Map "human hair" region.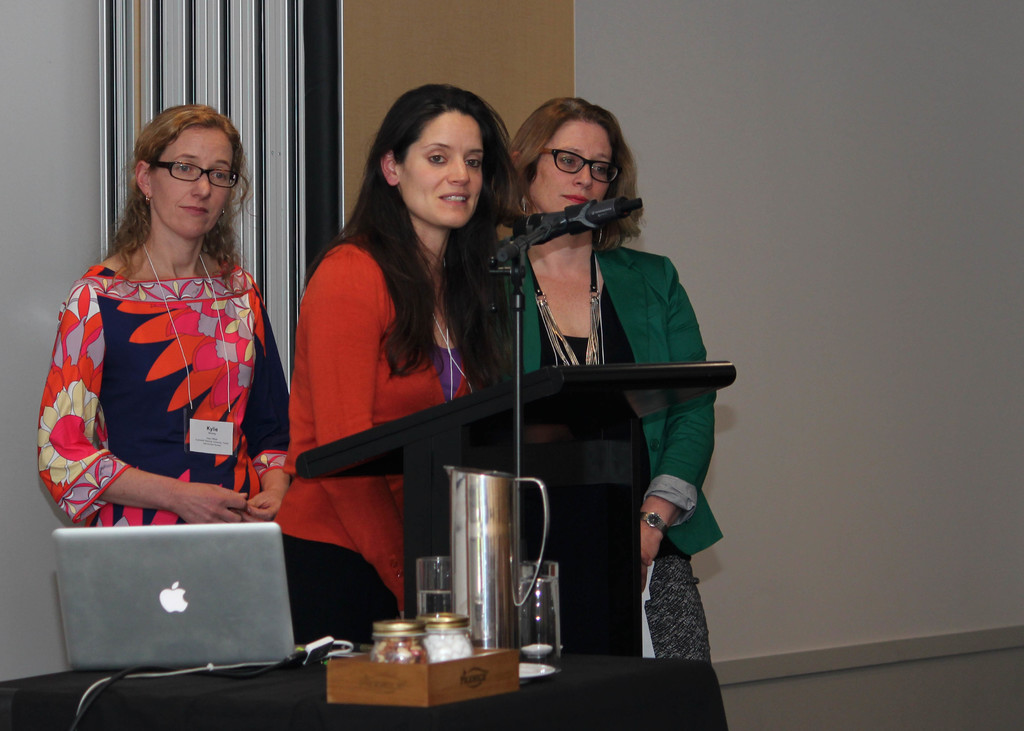
Mapped to box=[111, 105, 243, 263].
